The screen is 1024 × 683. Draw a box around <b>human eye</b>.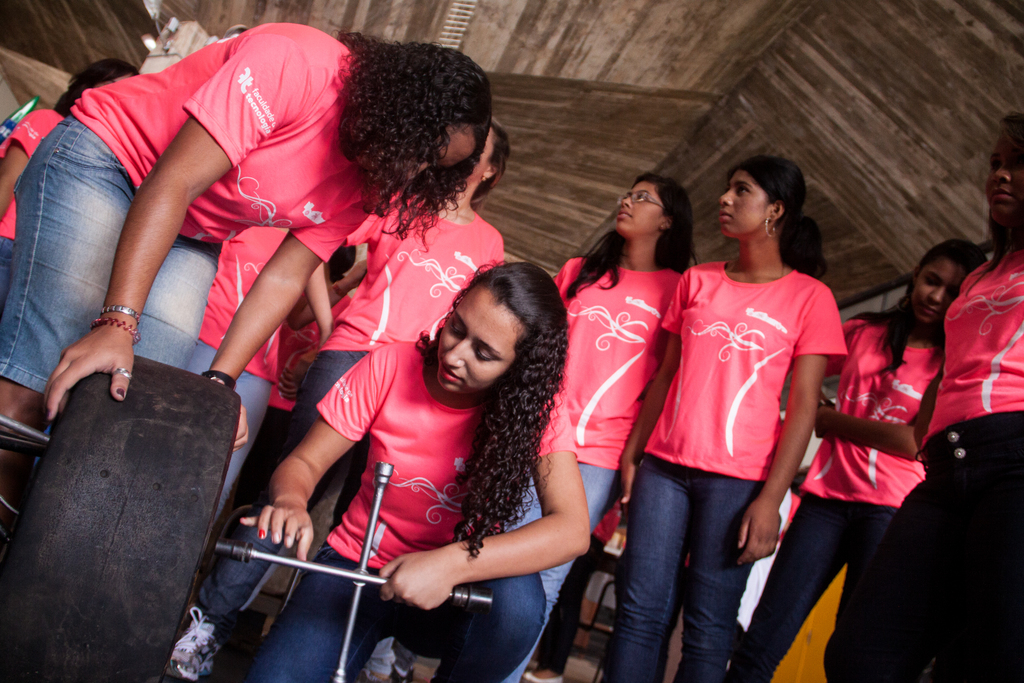
{"x1": 636, "y1": 192, "x2": 648, "y2": 203}.
